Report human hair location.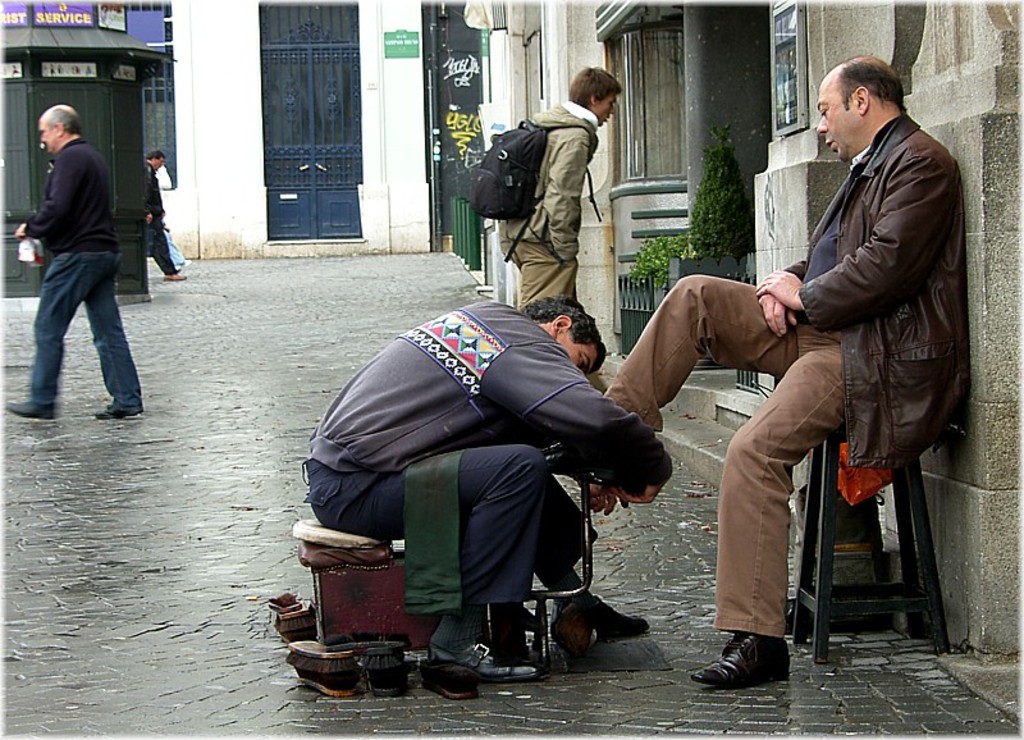
Report: bbox=(838, 56, 905, 114).
